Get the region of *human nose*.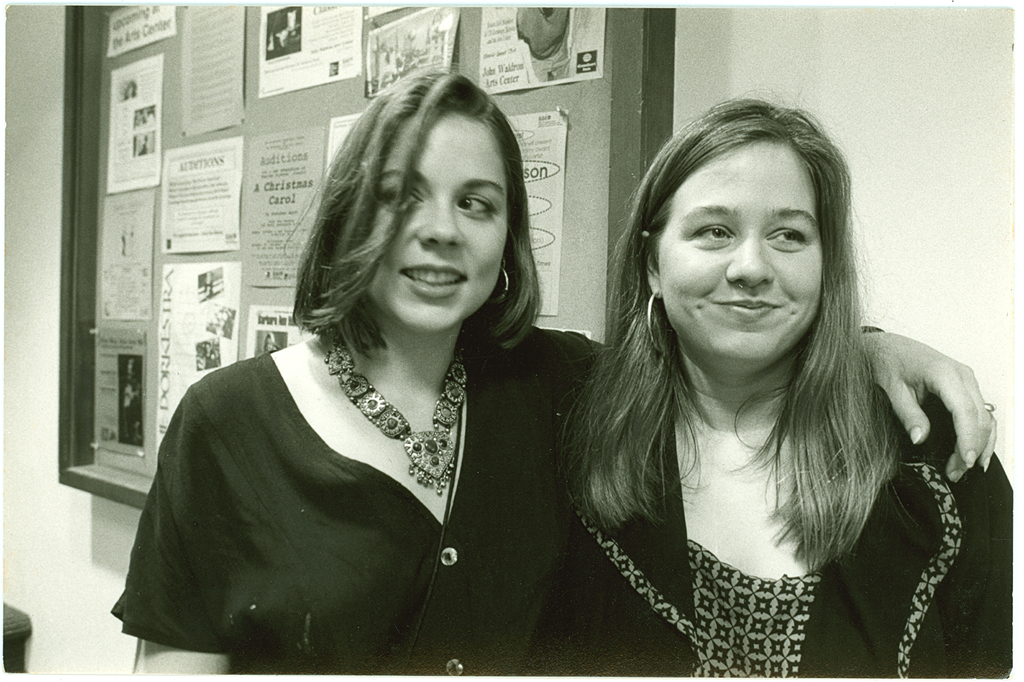
(727,231,778,284).
